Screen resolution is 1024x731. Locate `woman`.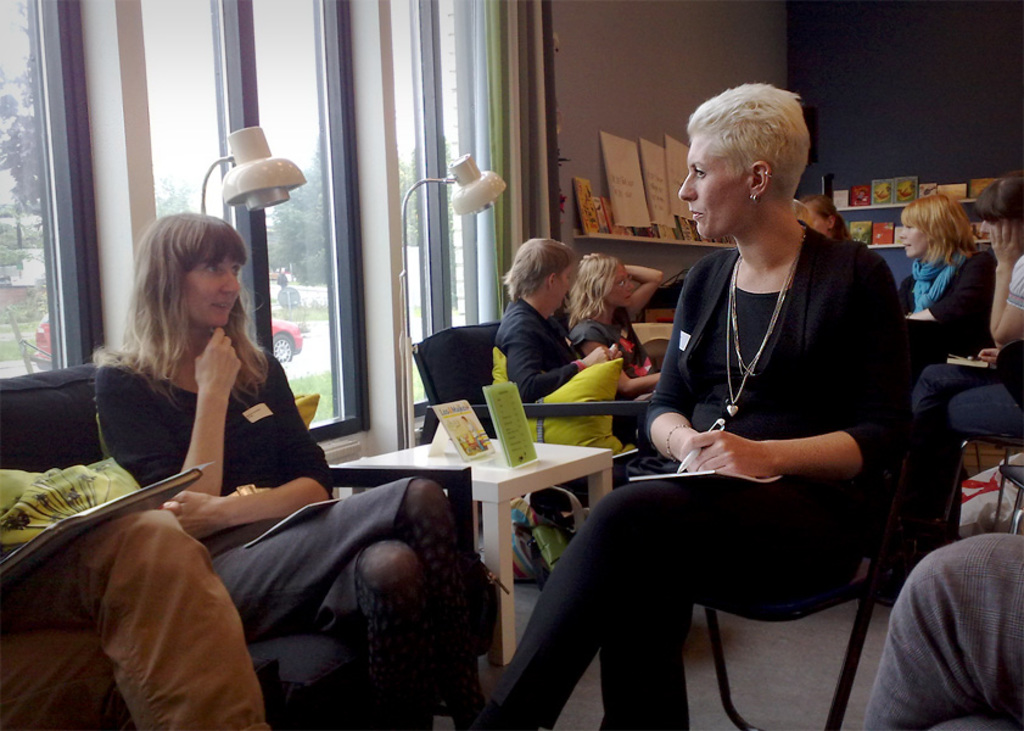
[left=85, top=210, right=479, bottom=730].
